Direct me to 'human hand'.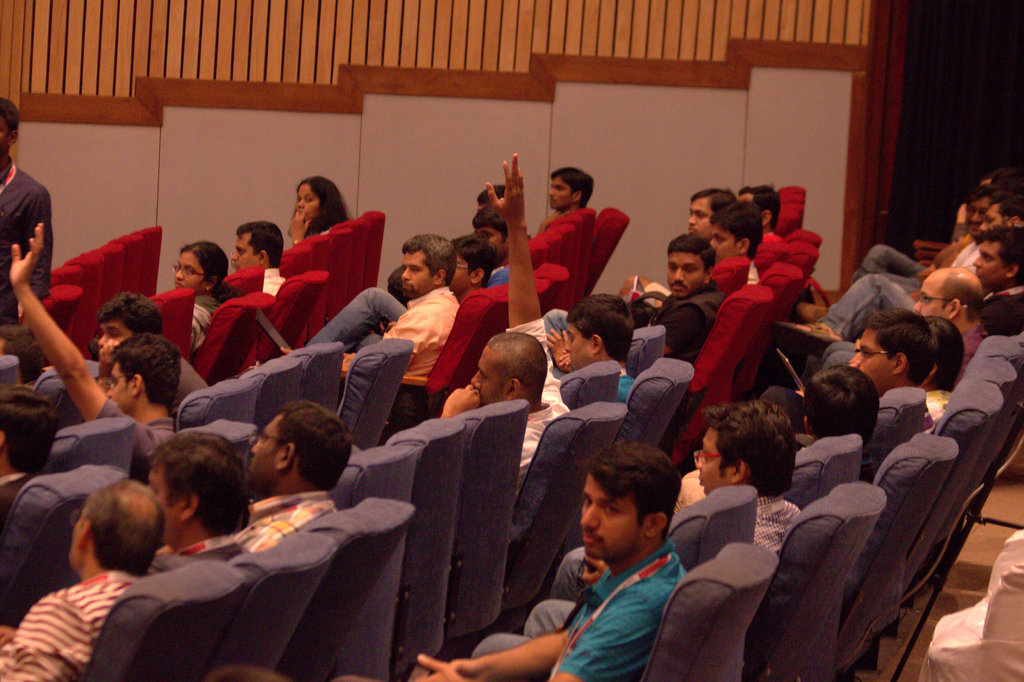
Direction: <box>485,153,527,227</box>.
